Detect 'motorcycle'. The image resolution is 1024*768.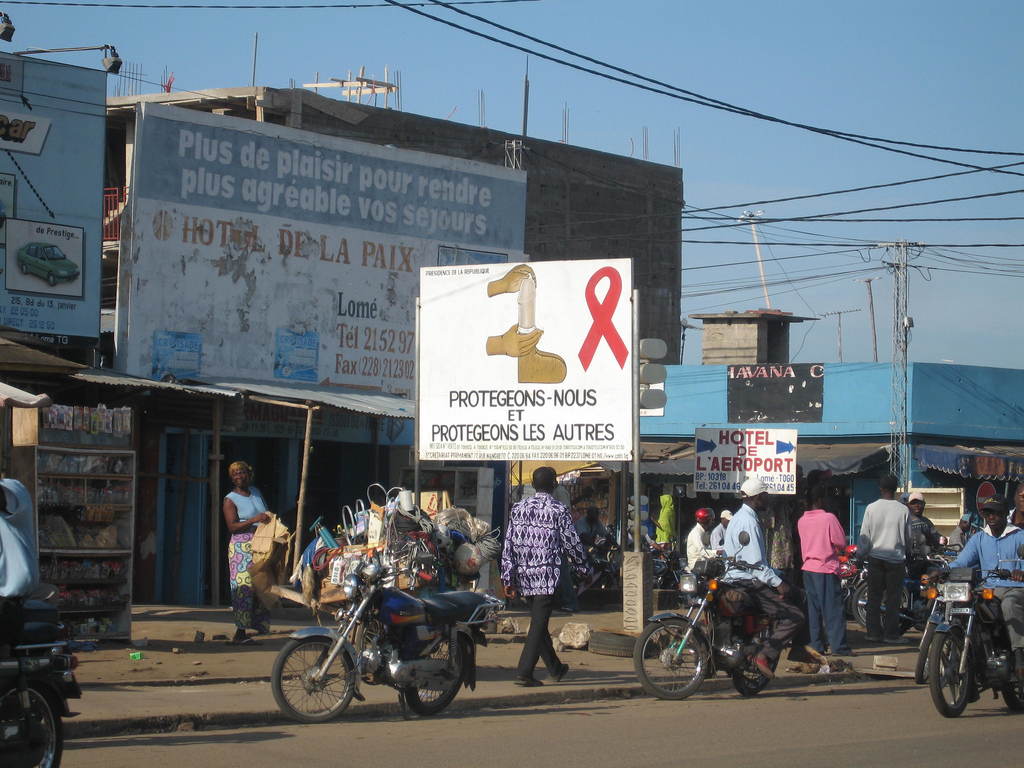
(left=636, top=531, right=784, bottom=706).
